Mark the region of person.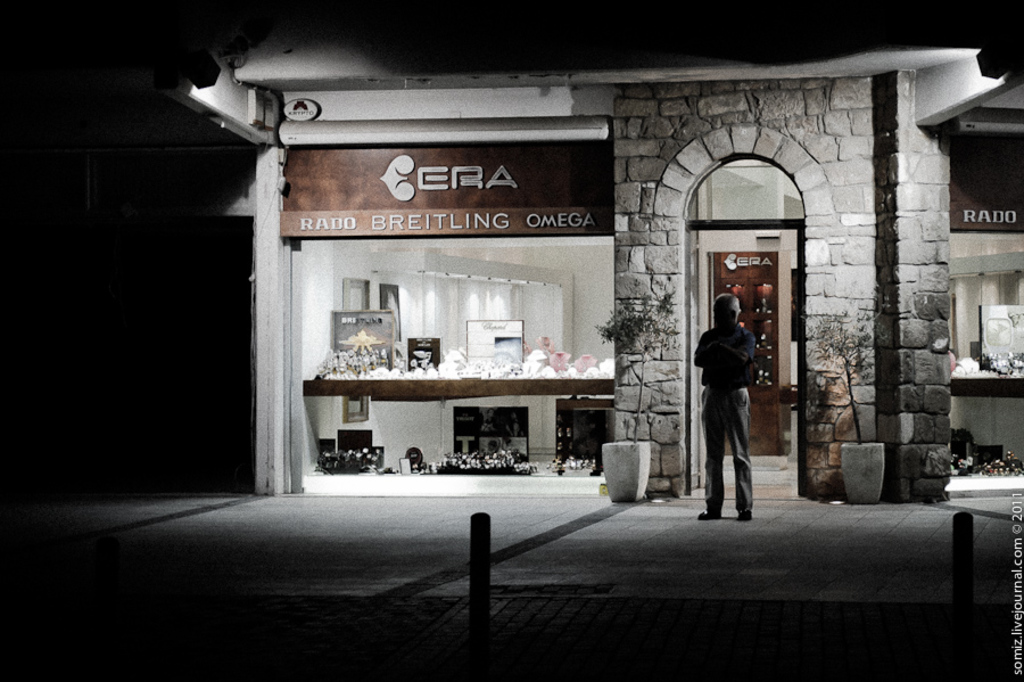
Region: left=701, top=277, right=775, bottom=552.
